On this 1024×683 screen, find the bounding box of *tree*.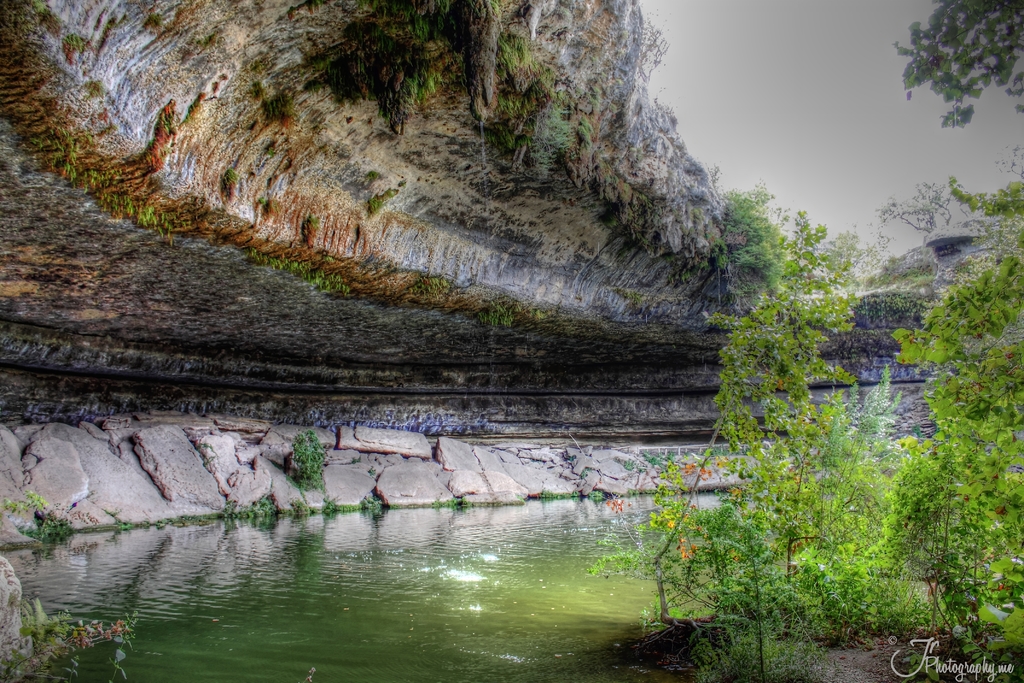
Bounding box: 890 0 1023 121.
